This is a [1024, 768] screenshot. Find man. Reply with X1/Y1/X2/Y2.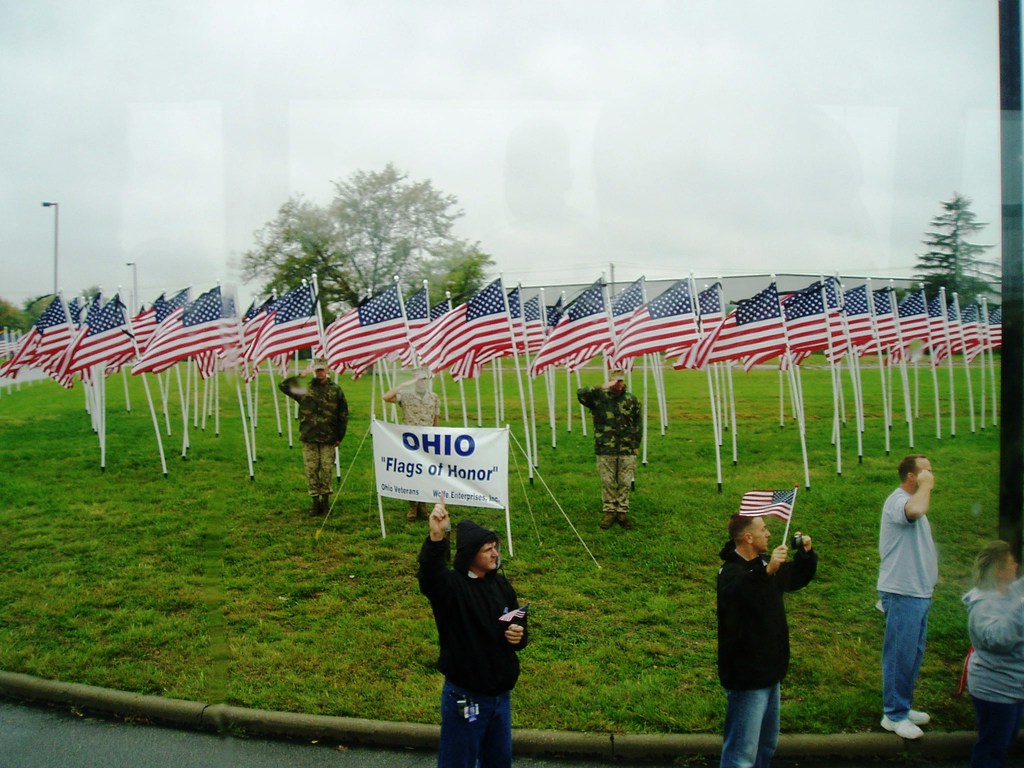
425/519/541/756.
